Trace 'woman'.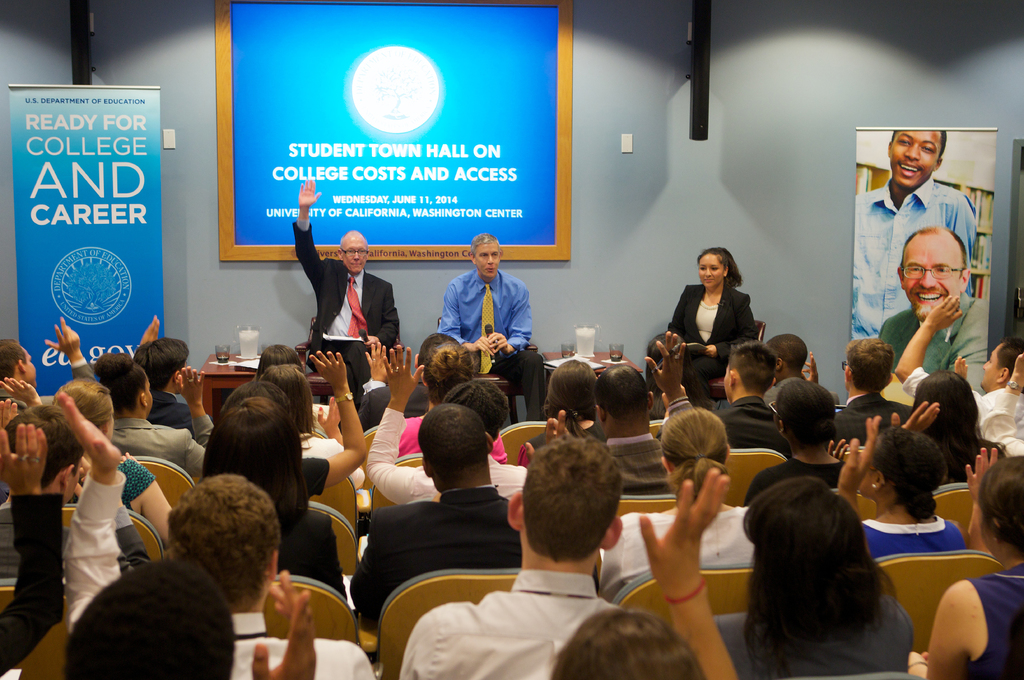
Traced to [675, 237, 766, 389].
